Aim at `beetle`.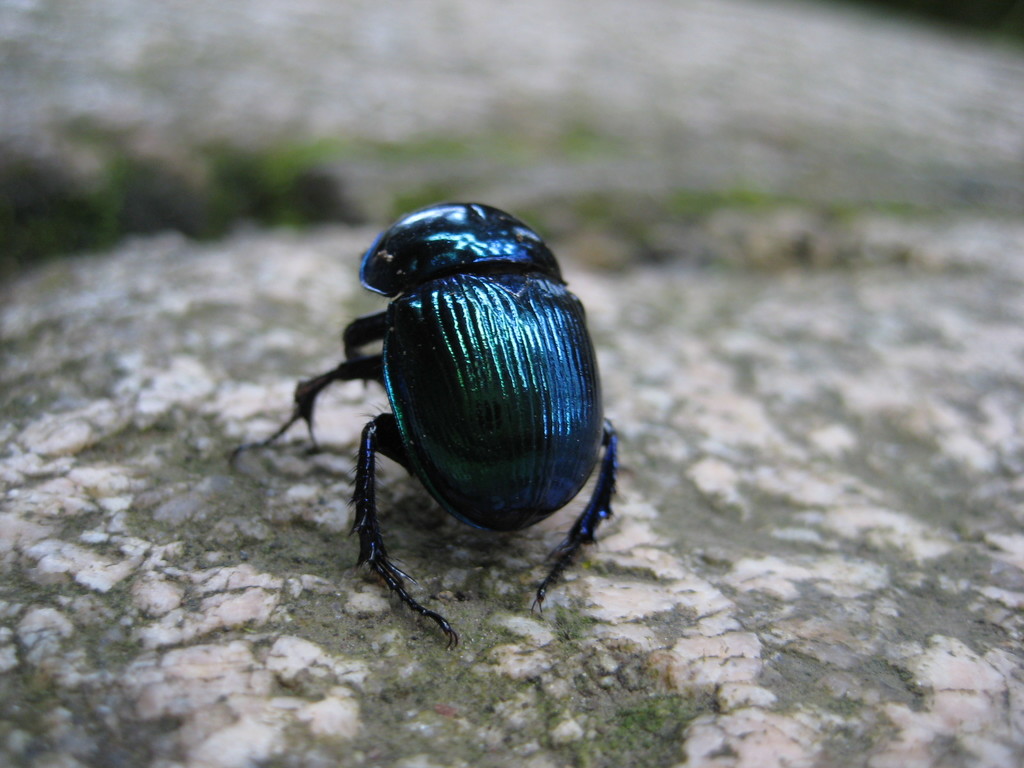
Aimed at [left=277, top=177, right=641, bottom=703].
